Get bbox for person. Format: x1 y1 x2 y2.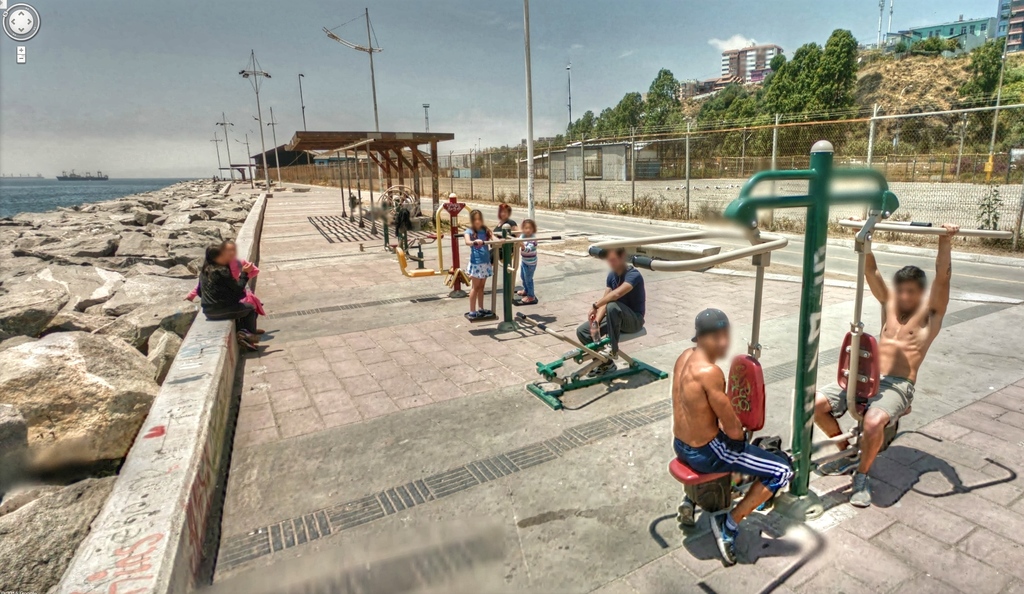
196 245 268 349.
